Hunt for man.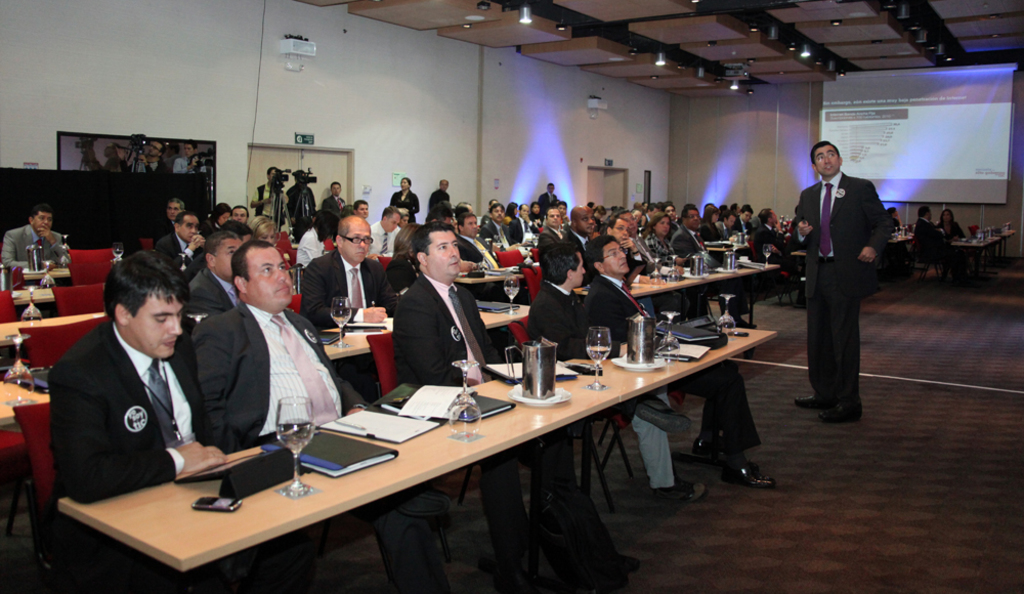
Hunted down at crop(583, 237, 778, 487).
